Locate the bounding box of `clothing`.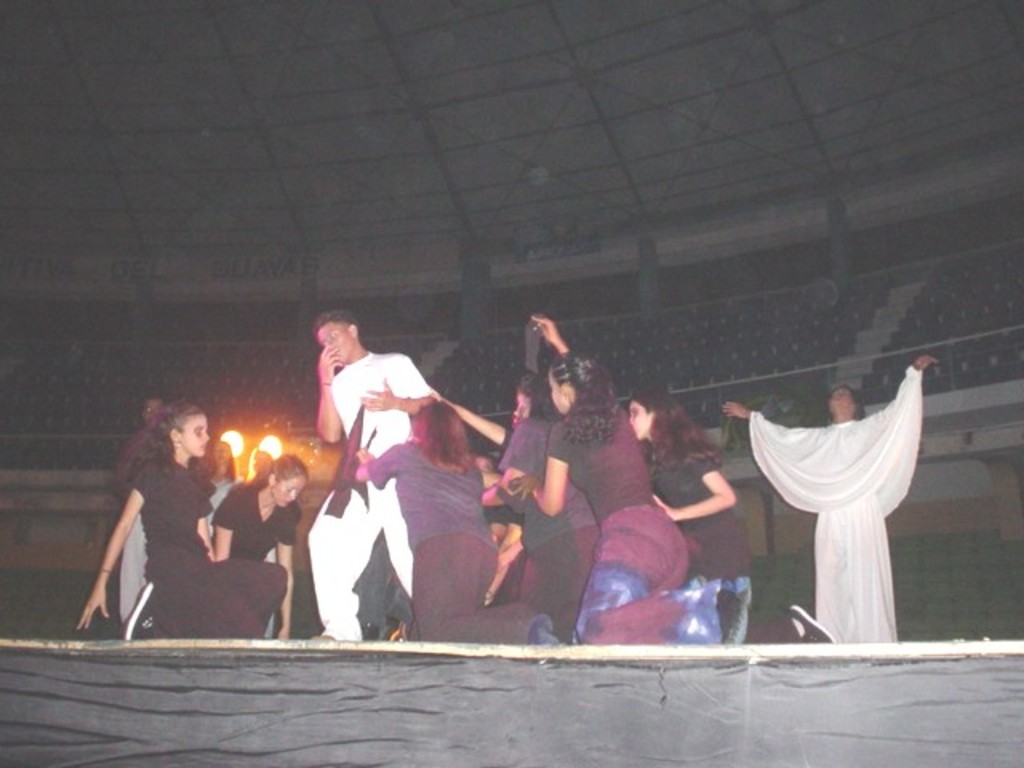
Bounding box: {"x1": 107, "y1": 414, "x2": 149, "y2": 627}.
